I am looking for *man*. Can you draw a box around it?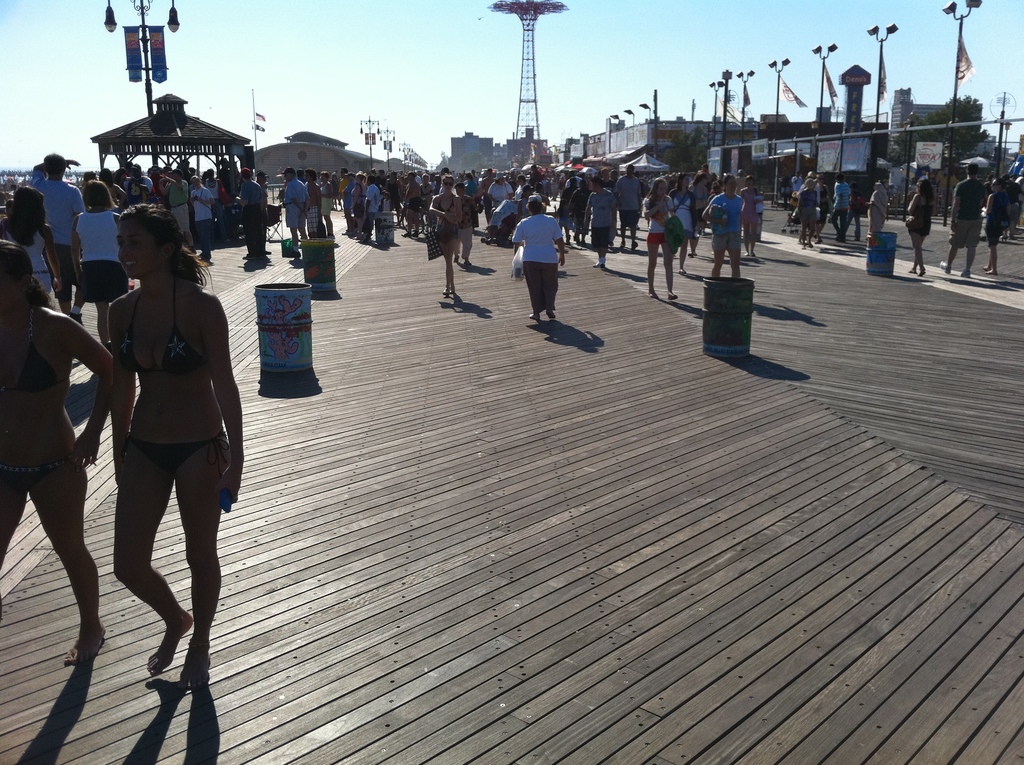
Sure, the bounding box is (left=582, top=178, right=617, bottom=268).
